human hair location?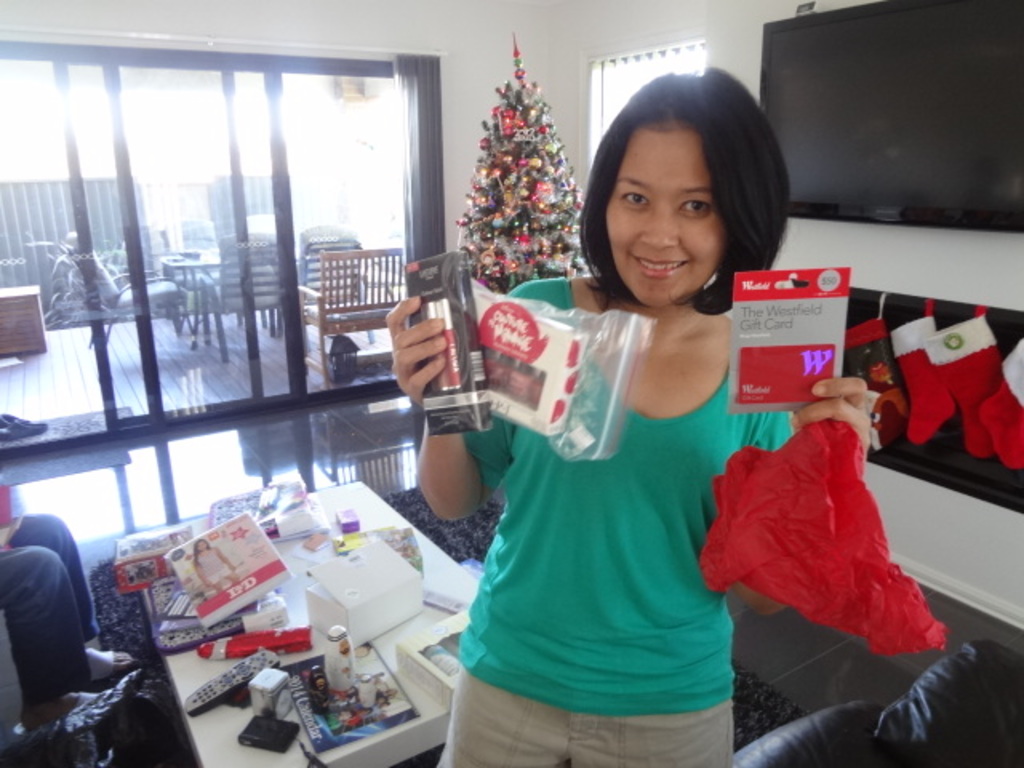
[568, 69, 773, 291]
